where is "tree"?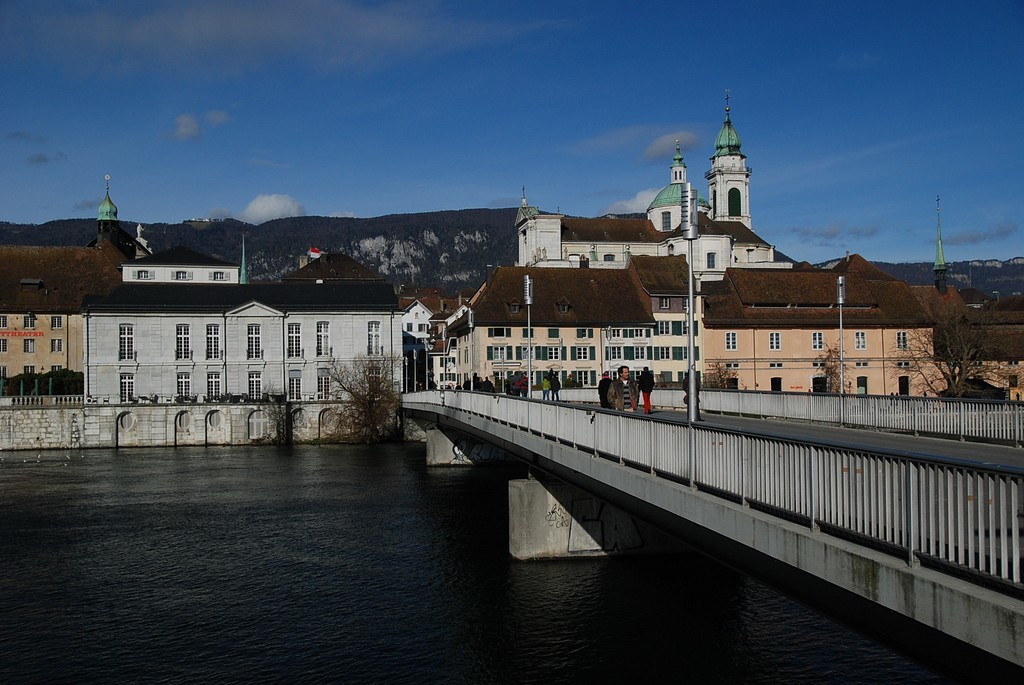
left=699, top=351, right=743, bottom=398.
